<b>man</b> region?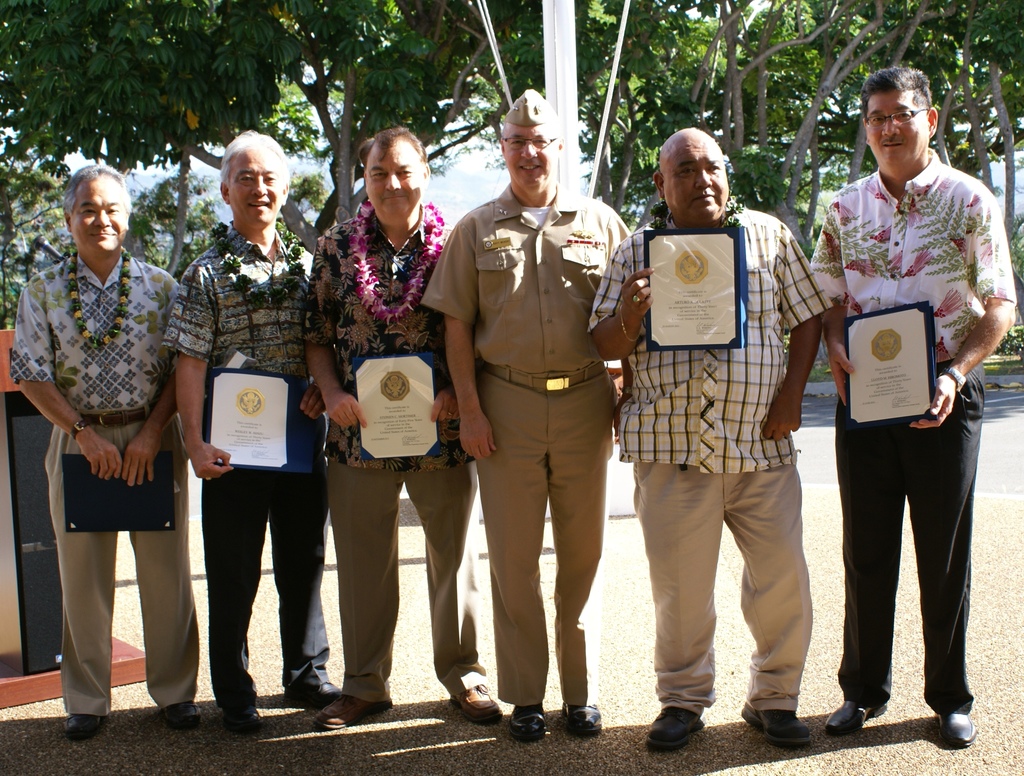
BBox(11, 162, 205, 740)
